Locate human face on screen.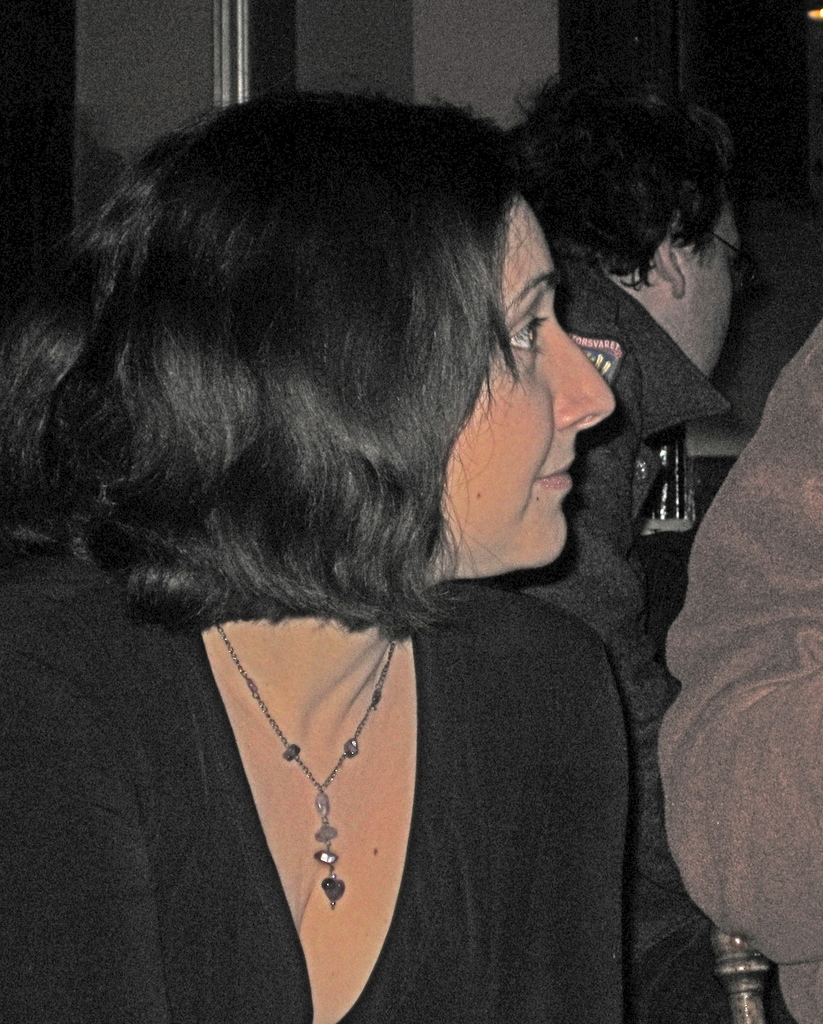
On screen at 443,202,614,567.
